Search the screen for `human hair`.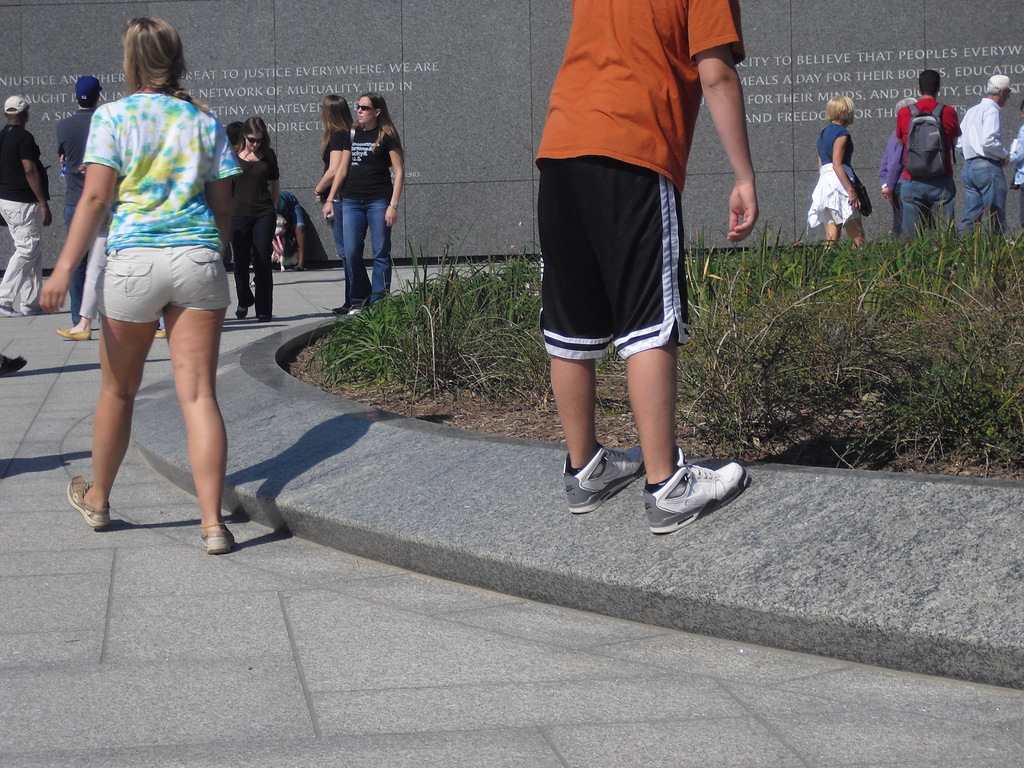
Found at 982 79 1008 97.
